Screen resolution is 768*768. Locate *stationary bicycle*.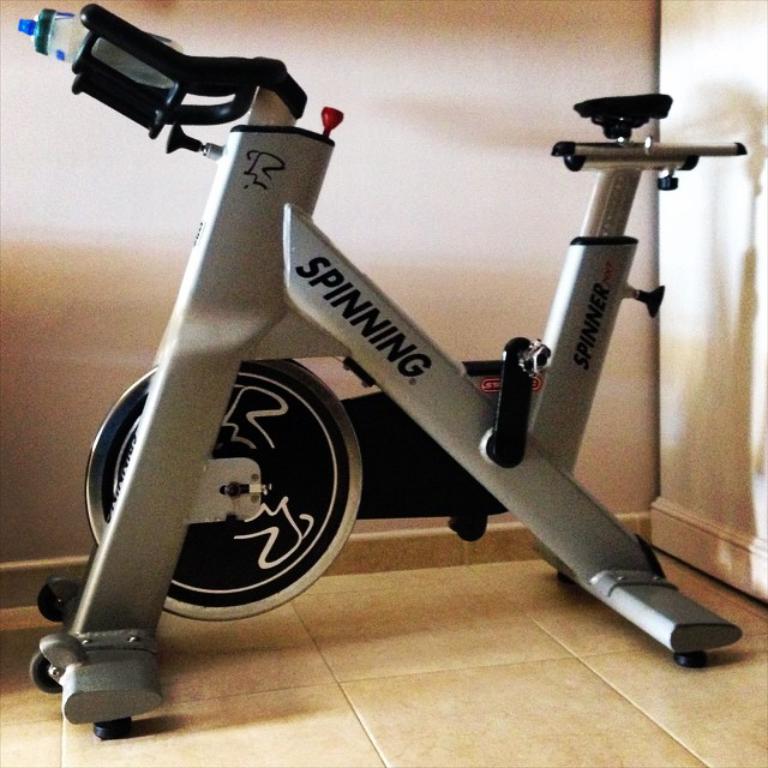
left=26, top=0, right=745, bottom=745.
